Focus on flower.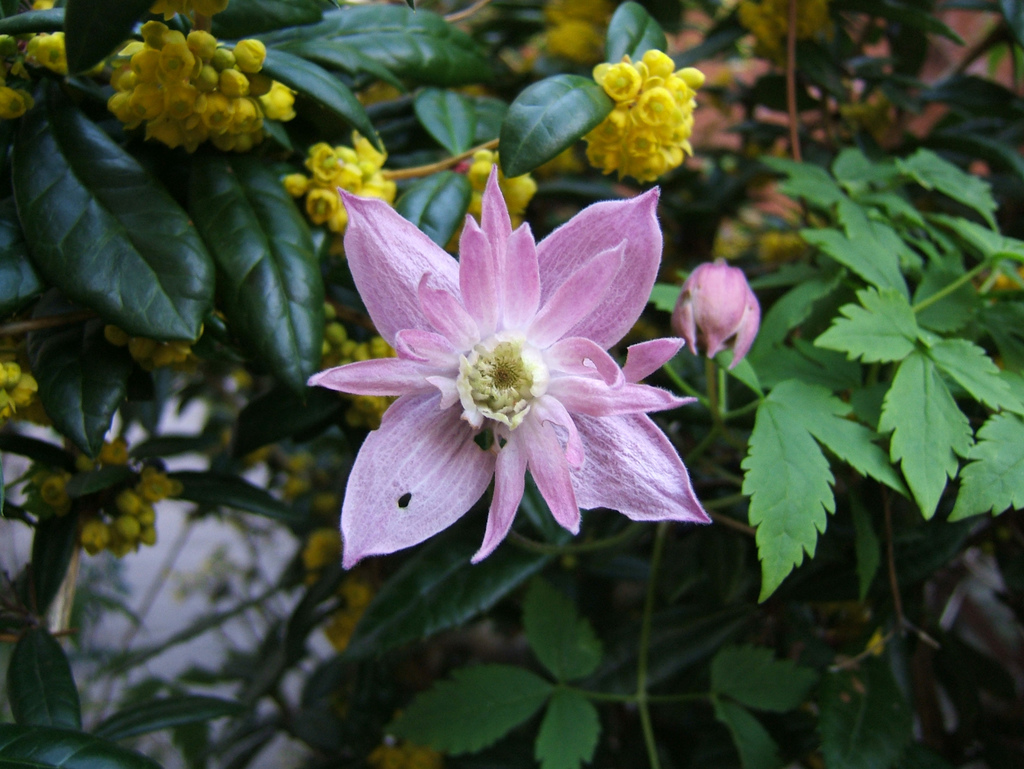
Focused at <box>304,181,698,563</box>.
